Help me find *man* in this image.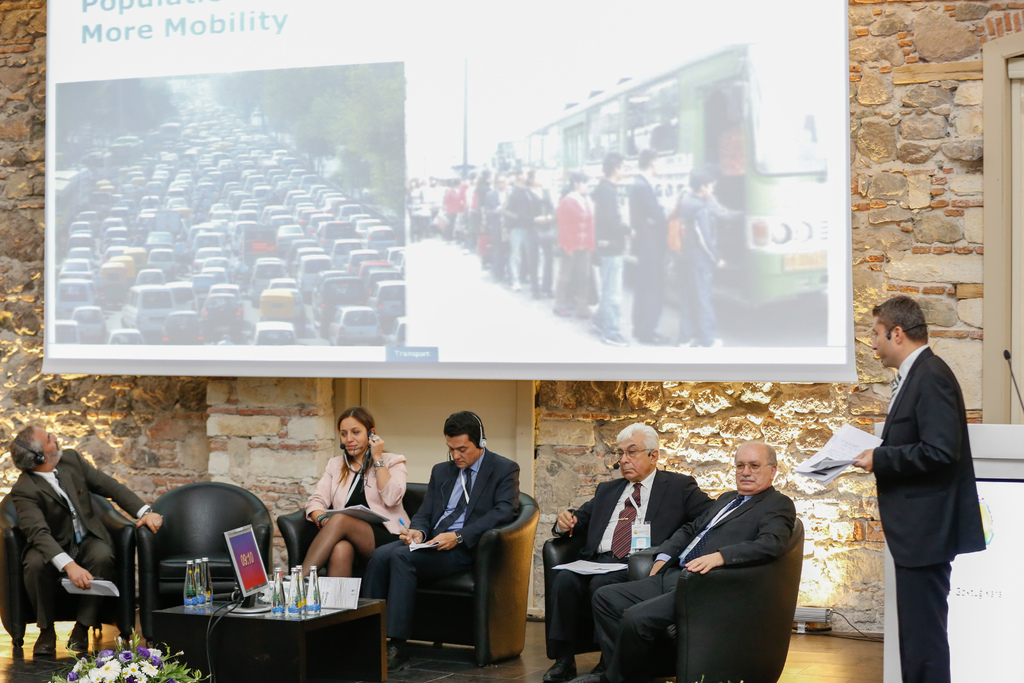
Found it: box(534, 416, 720, 682).
